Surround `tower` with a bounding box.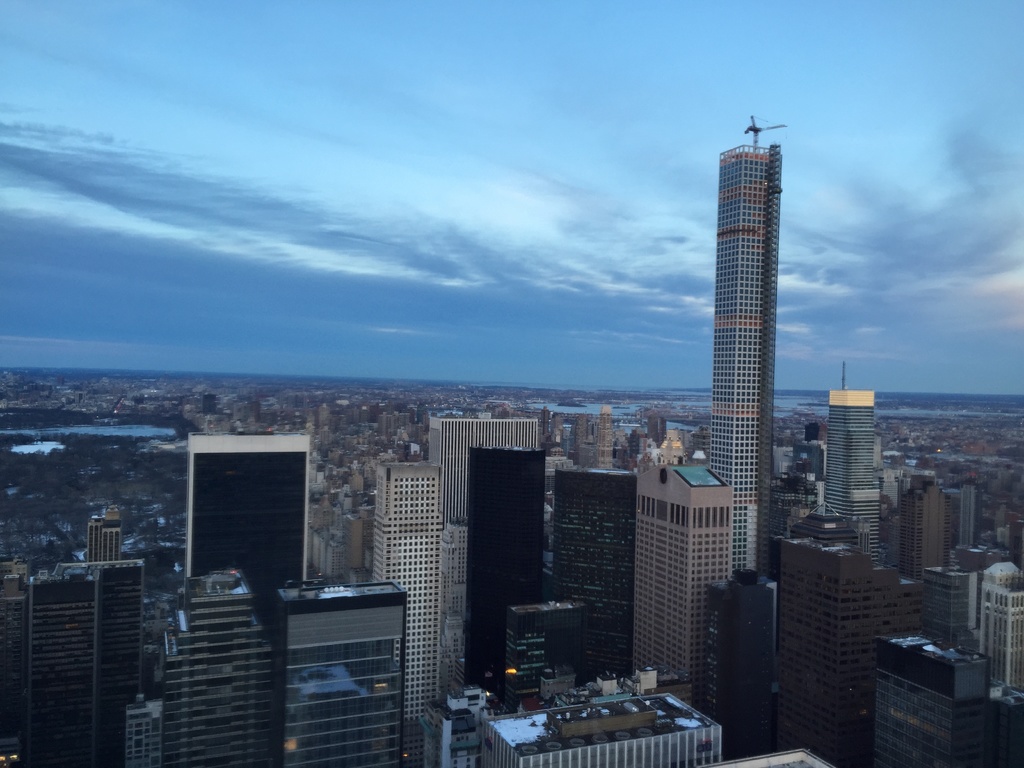
crop(713, 111, 787, 582).
